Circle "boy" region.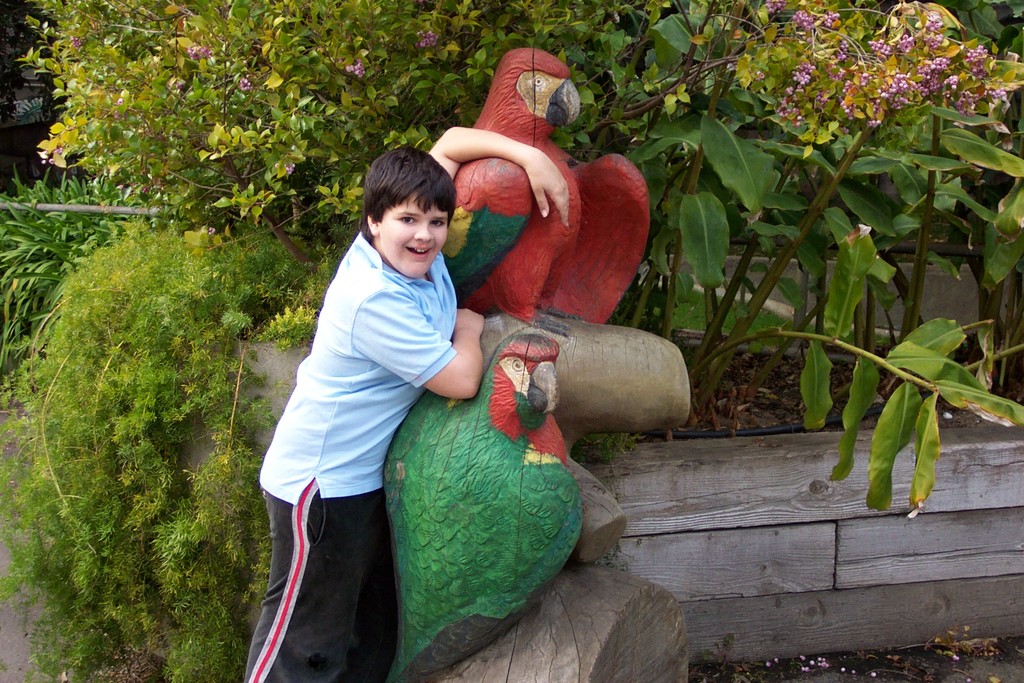
Region: bbox=[241, 124, 569, 682].
